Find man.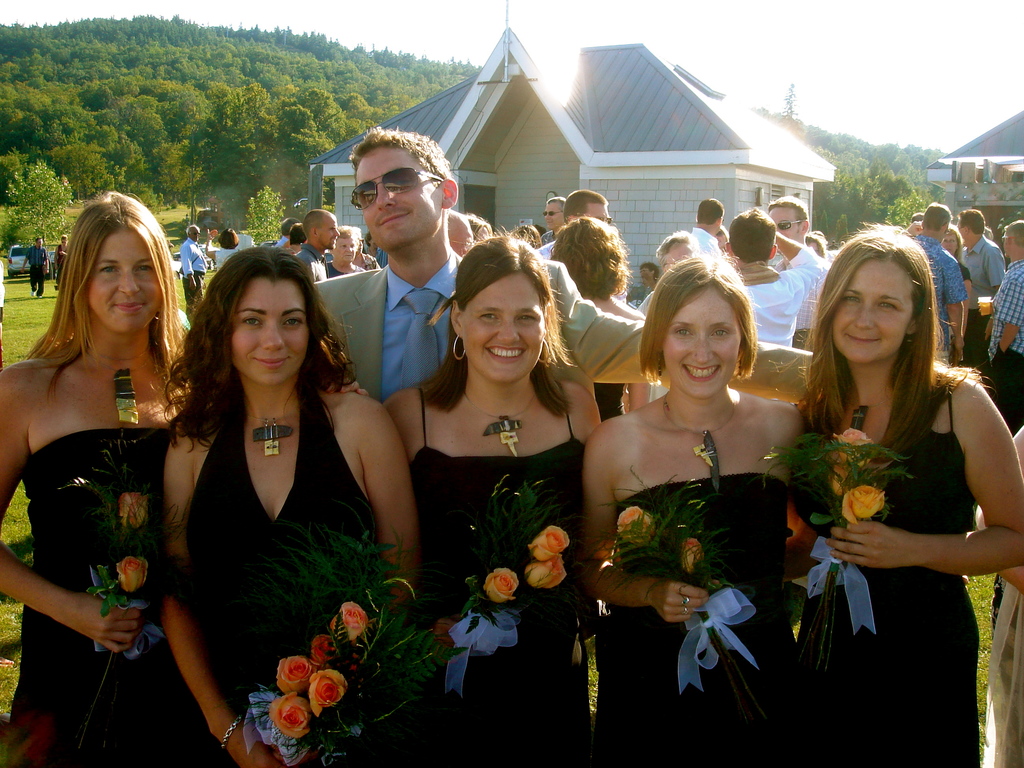
select_region(986, 220, 1023, 439).
